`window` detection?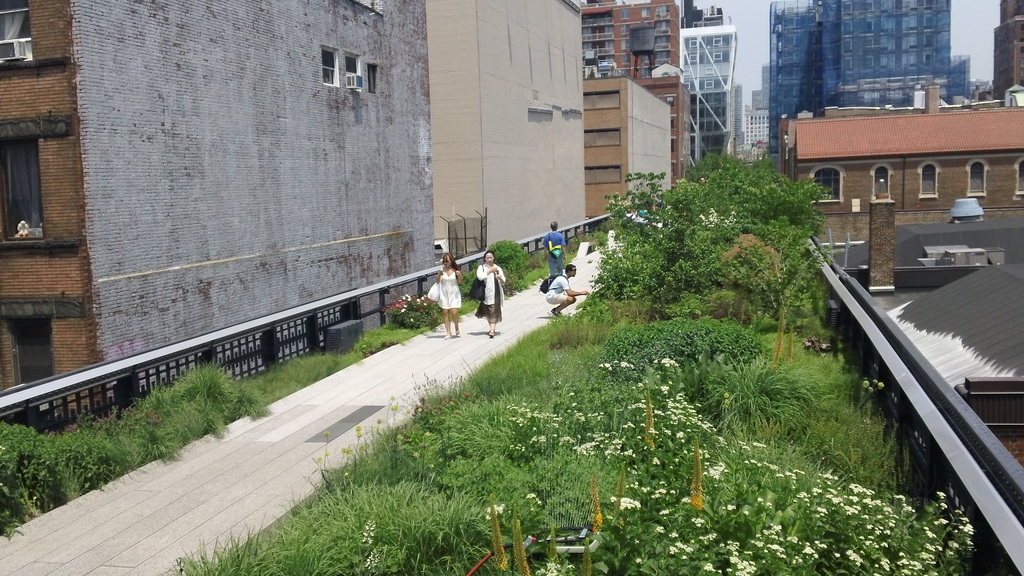
[left=808, top=163, right=845, bottom=202]
